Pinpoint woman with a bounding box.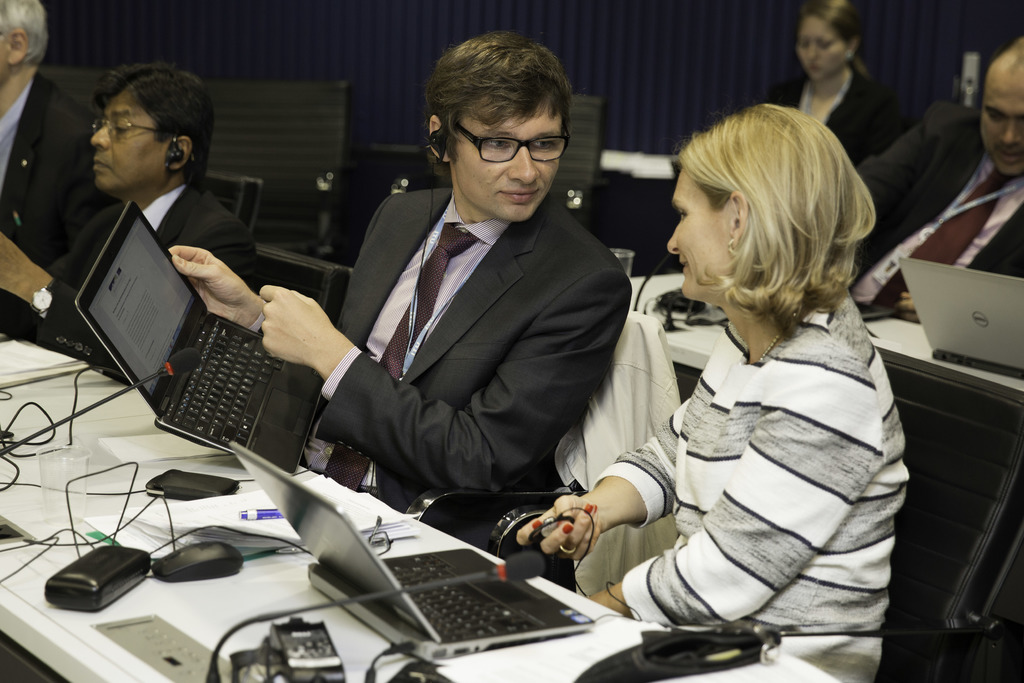
506, 103, 922, 682.
